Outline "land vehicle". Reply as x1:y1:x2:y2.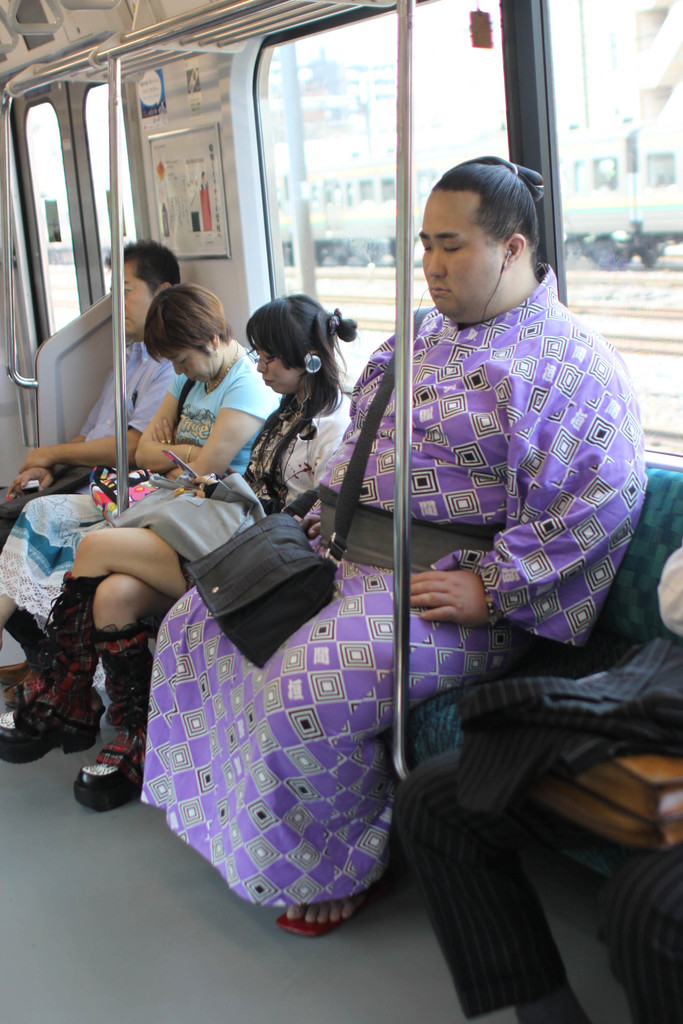
47:113:682:269.
